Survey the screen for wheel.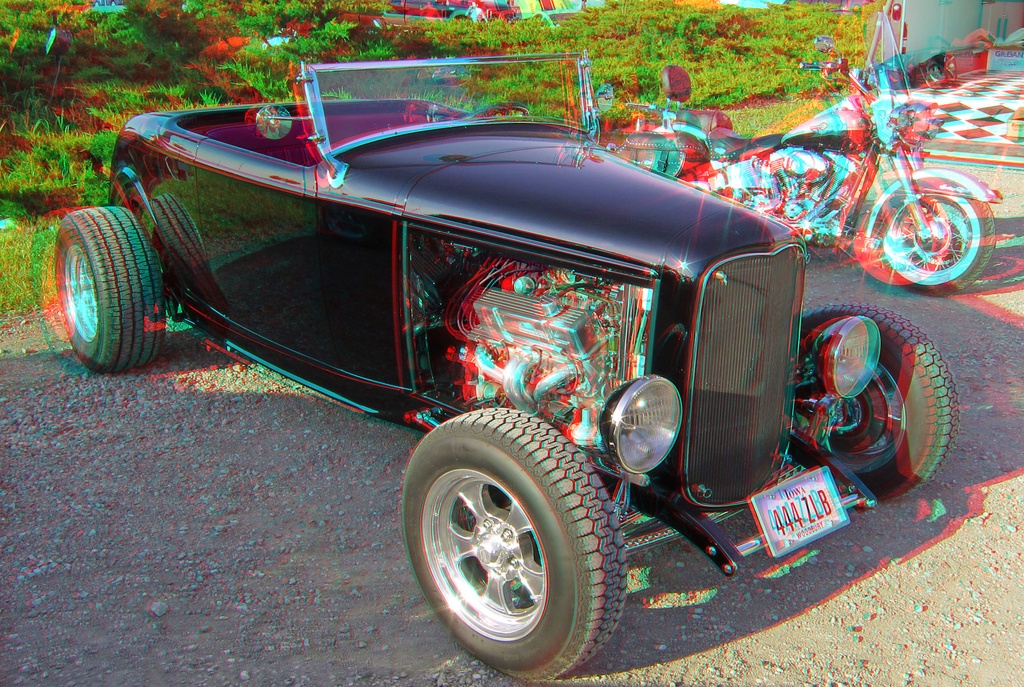
Survey found: rect(790, 305, 959, 506).
